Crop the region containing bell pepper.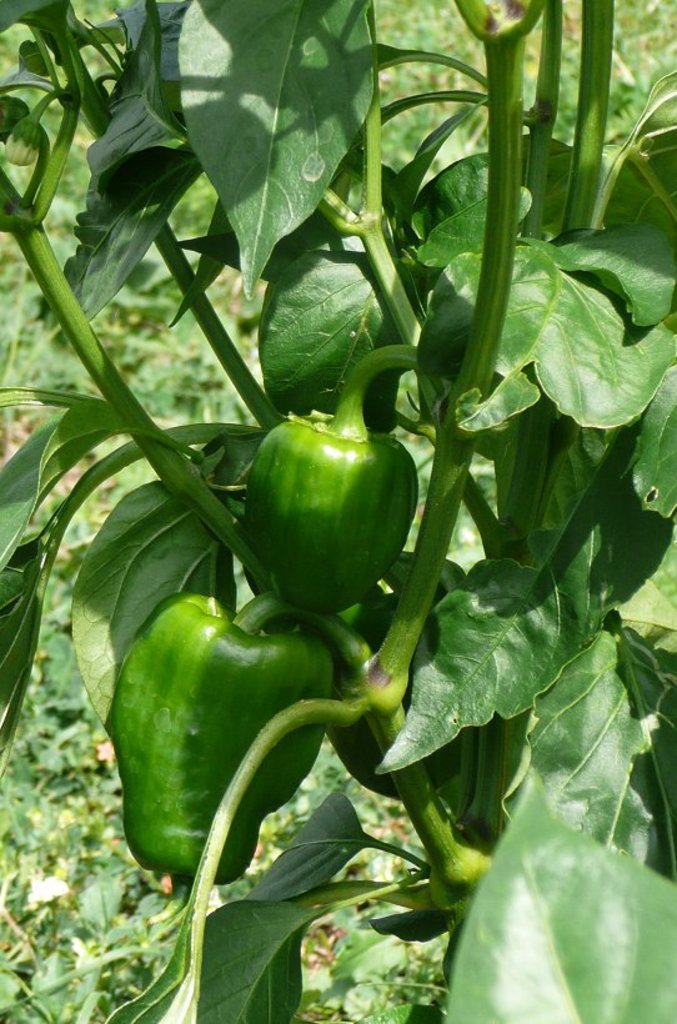
Crop region: [109, 592, 334, 880].
